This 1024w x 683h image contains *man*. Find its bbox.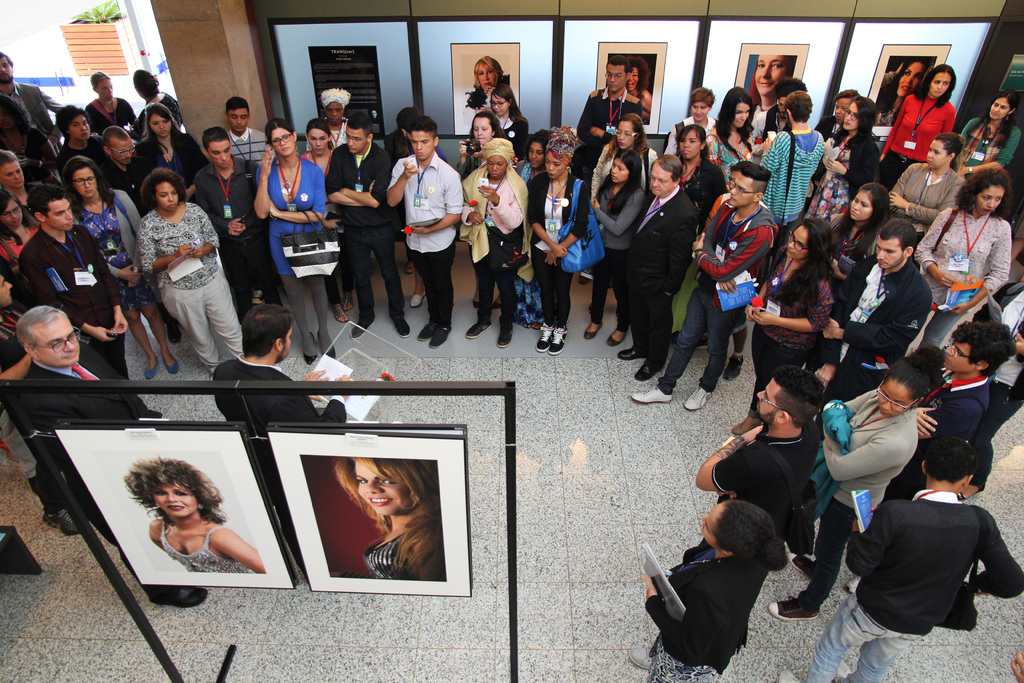
x1=803, y1=219, x2=929, y2=420.
